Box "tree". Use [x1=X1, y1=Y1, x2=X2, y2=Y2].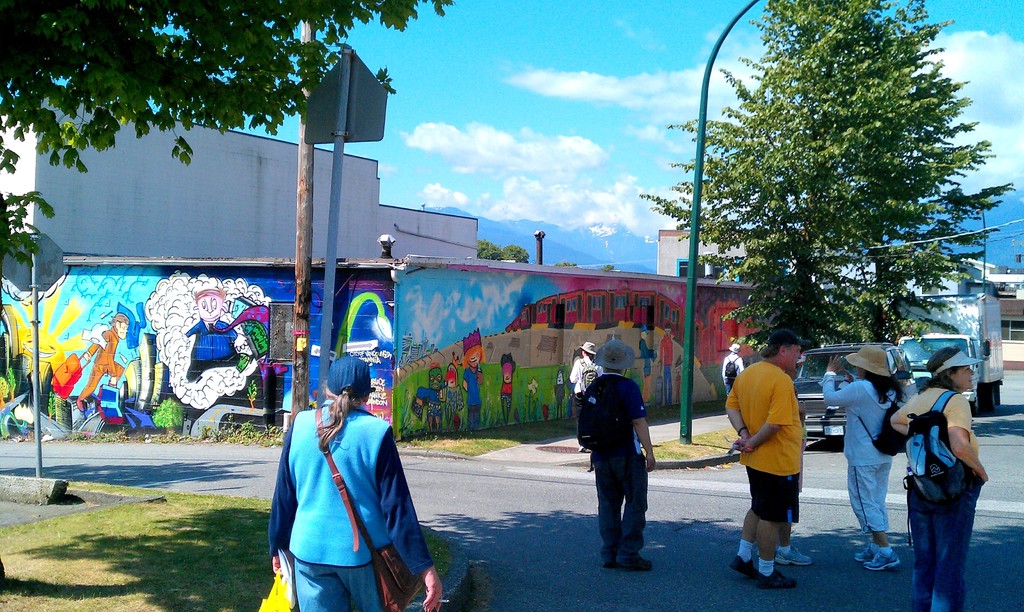
[x1=2, y1=0, x2=449, y2=295].
